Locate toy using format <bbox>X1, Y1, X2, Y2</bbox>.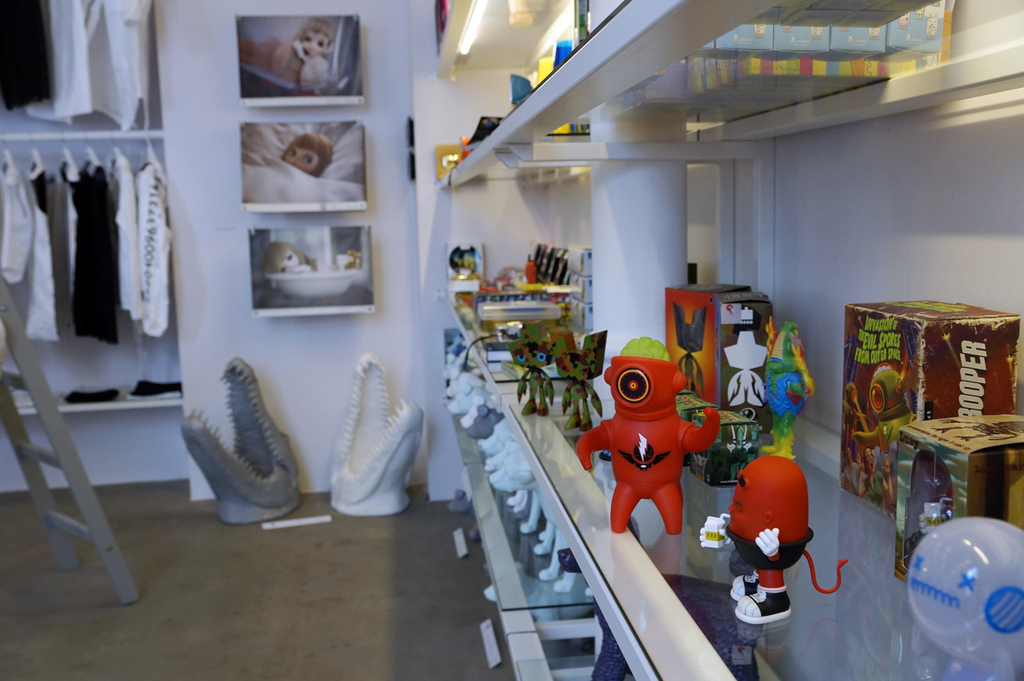
<bbox>891, 412, 1023, 591</bbox>.
